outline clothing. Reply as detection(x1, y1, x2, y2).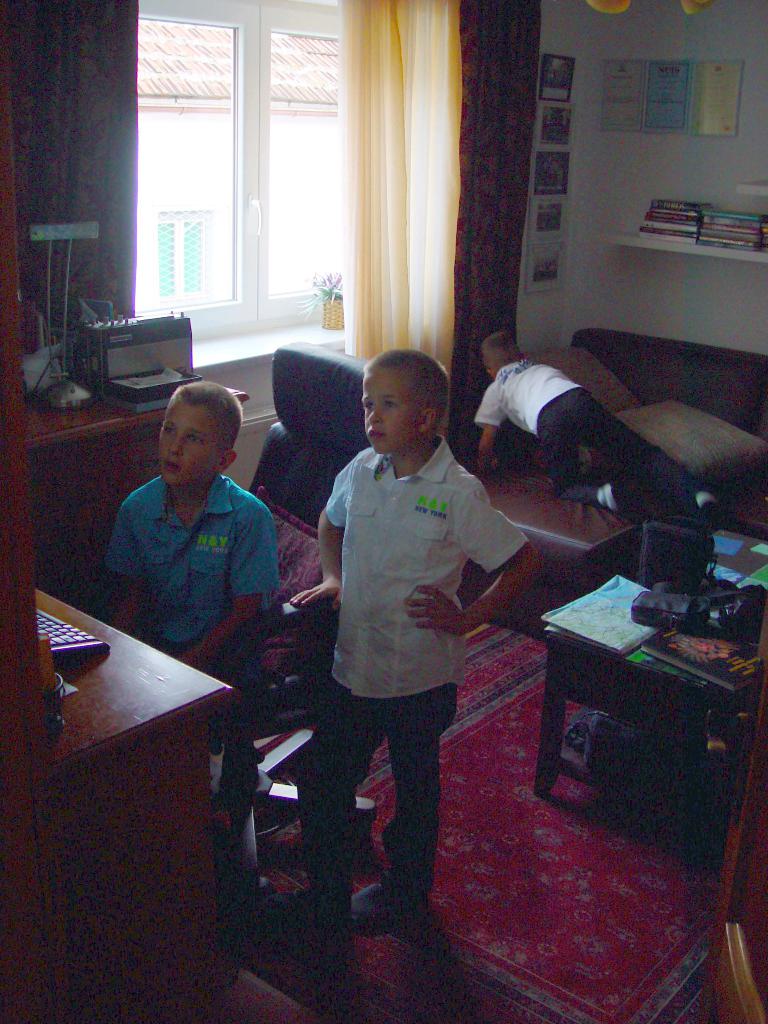
detection(303, 362, 513, 909).
